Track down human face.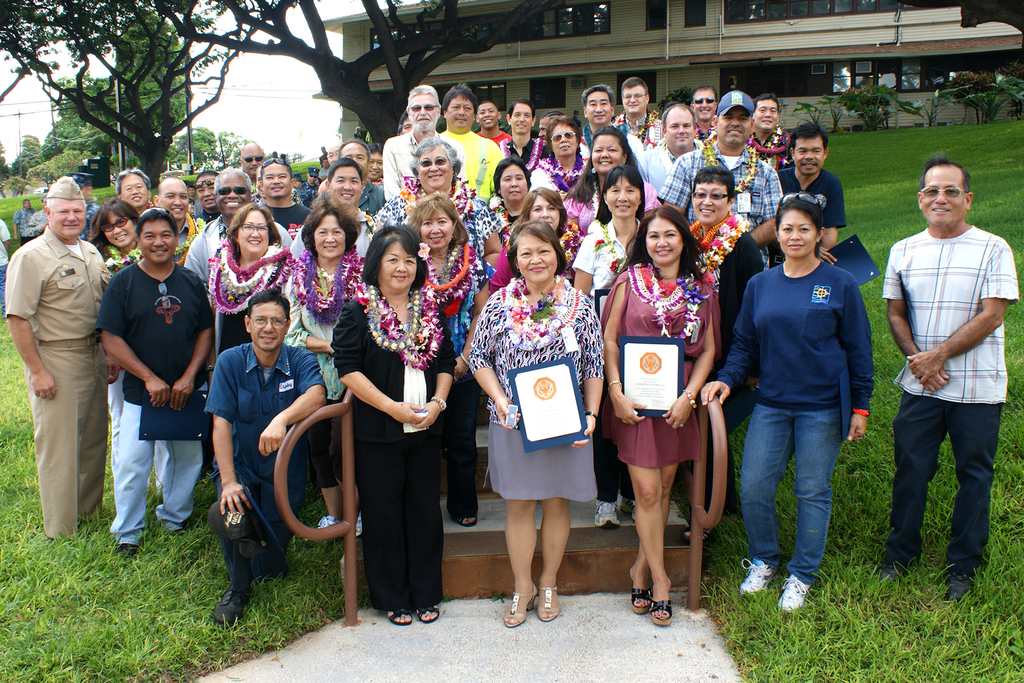
Tracked to <box>328,165,361,206</box>.
